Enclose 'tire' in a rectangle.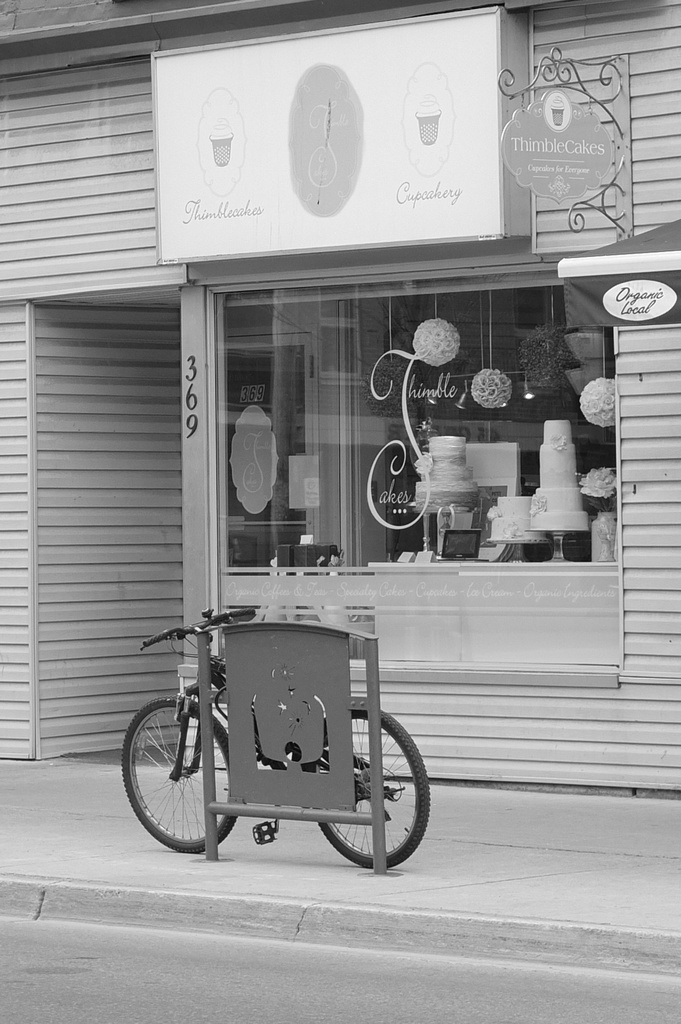
136:691:253:867.
